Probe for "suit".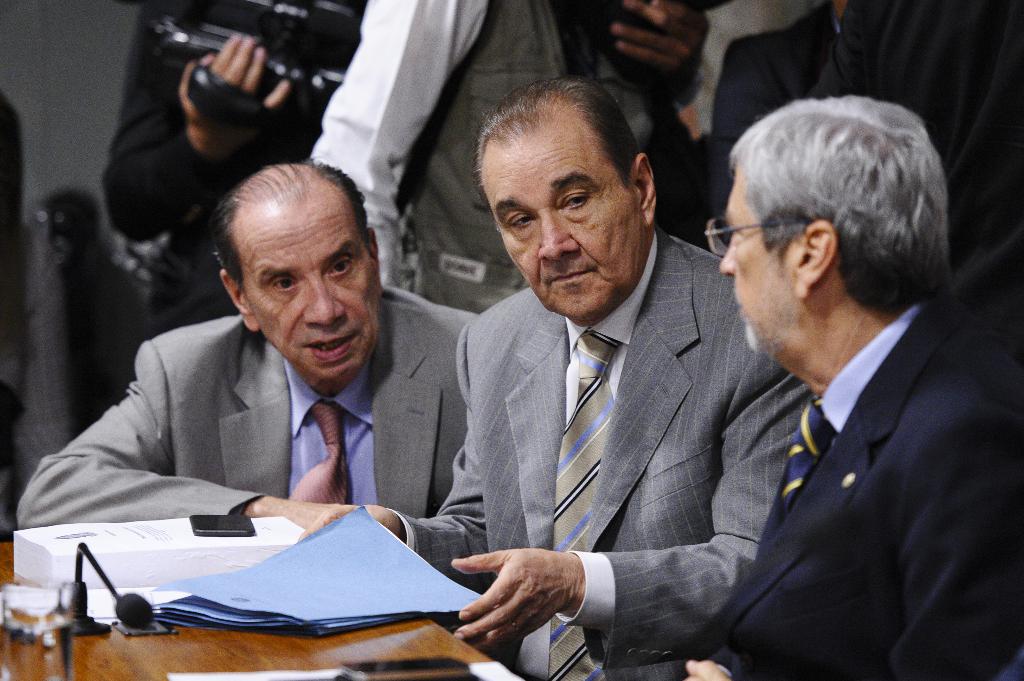
Probe result: <box>385,221,813,680</box>.
